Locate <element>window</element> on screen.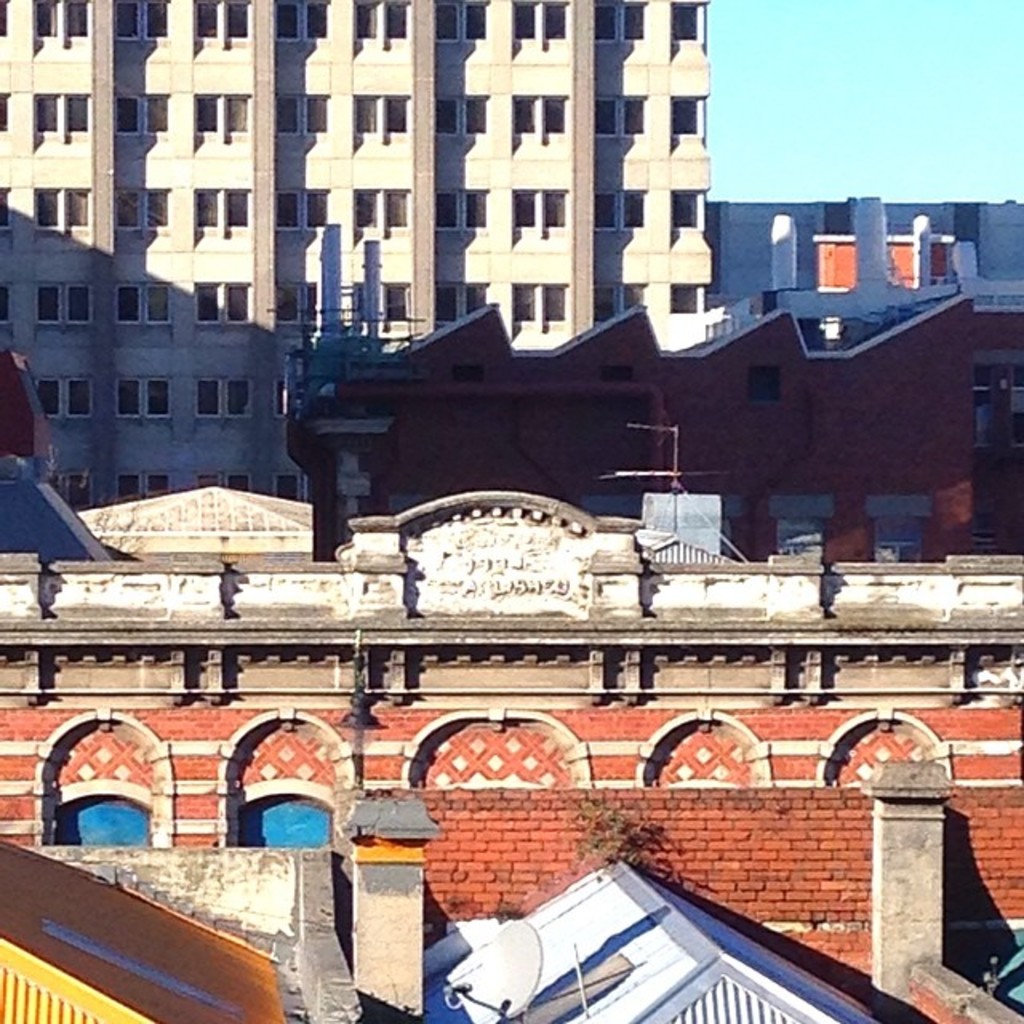
On screen at [242,787,334,864].
